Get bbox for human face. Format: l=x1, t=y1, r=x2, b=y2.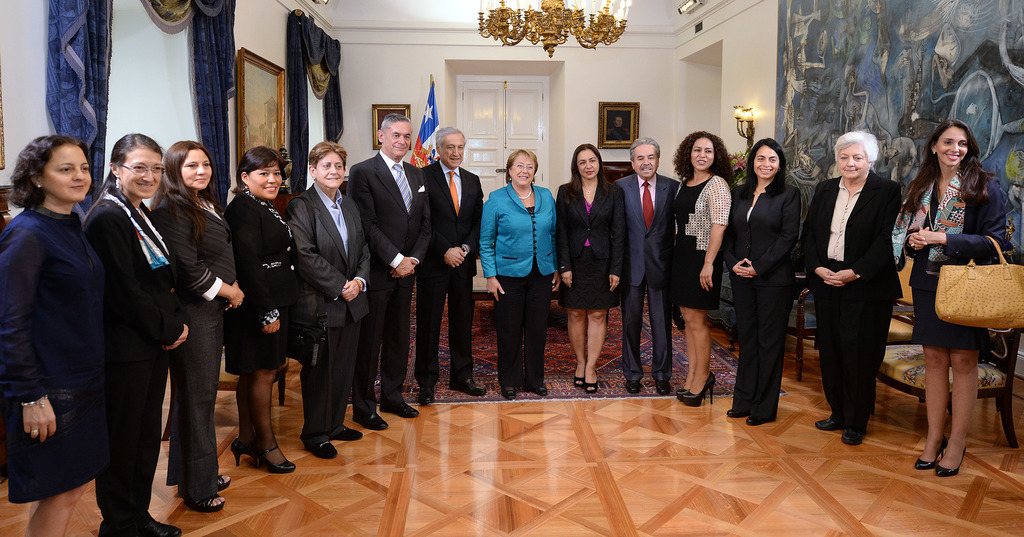
l=176, t=147, r=209, b=192.
